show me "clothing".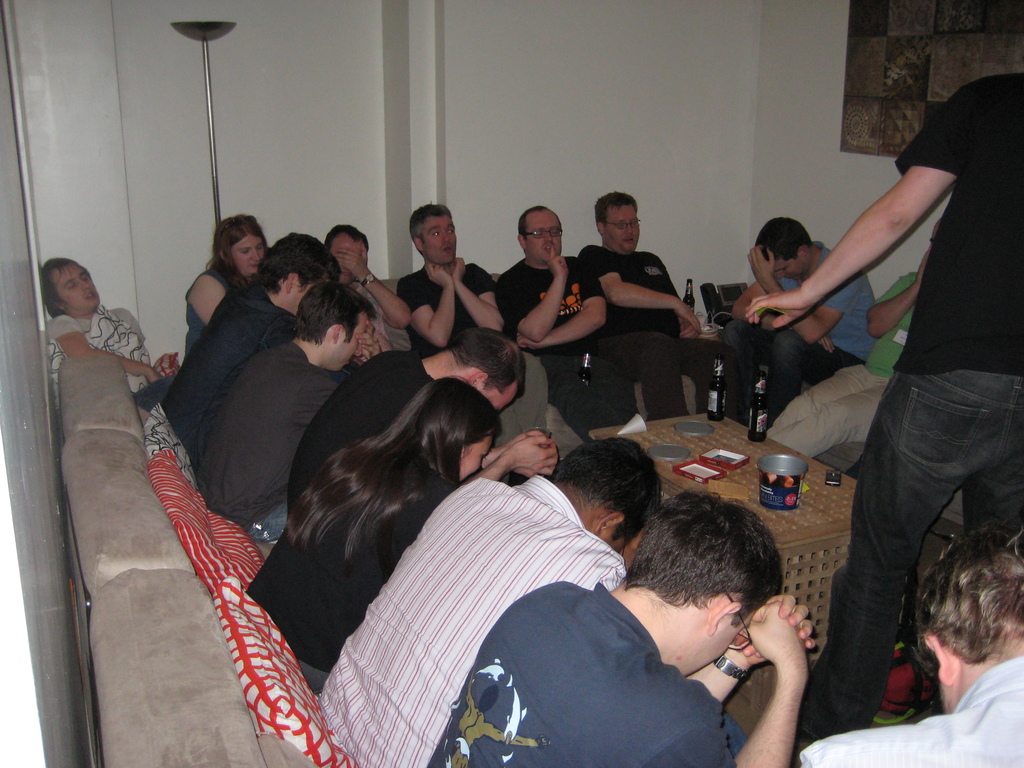
"clothing" is here: 240 447 462 679.
